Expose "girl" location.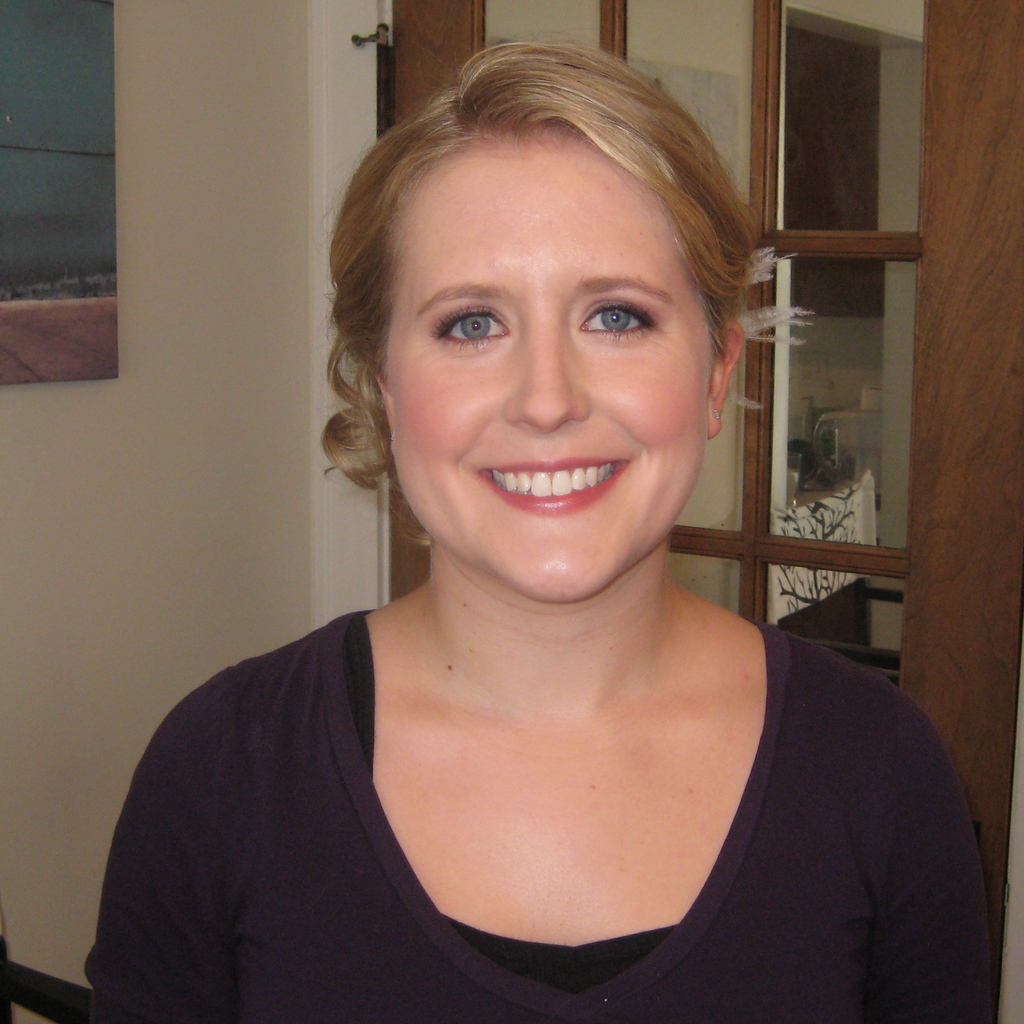
Exposed at left=97, top=49, right=1009, bottom=1020.
